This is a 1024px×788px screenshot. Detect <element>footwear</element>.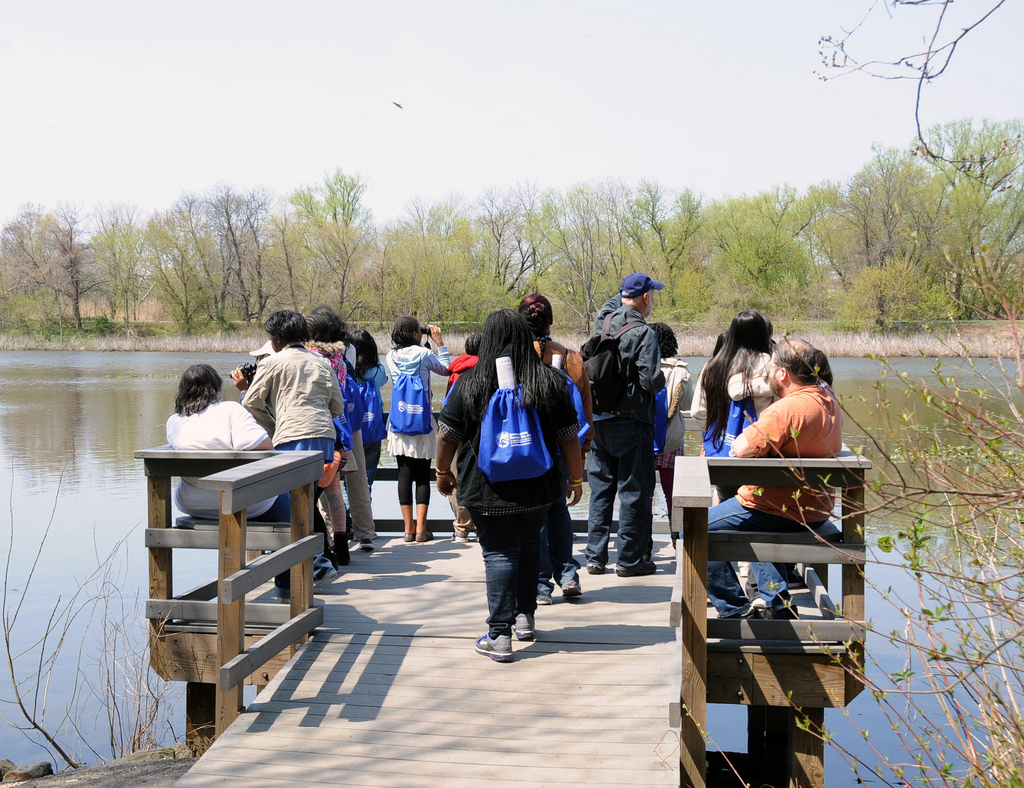
(765,591,794,617).
